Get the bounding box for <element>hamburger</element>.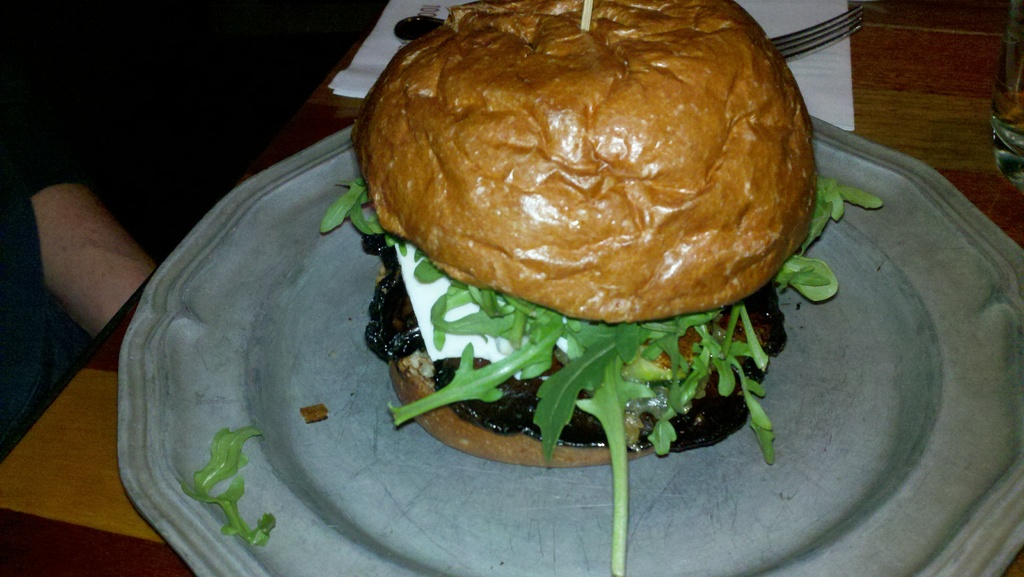
bbox(319, 0, 885, 576).
